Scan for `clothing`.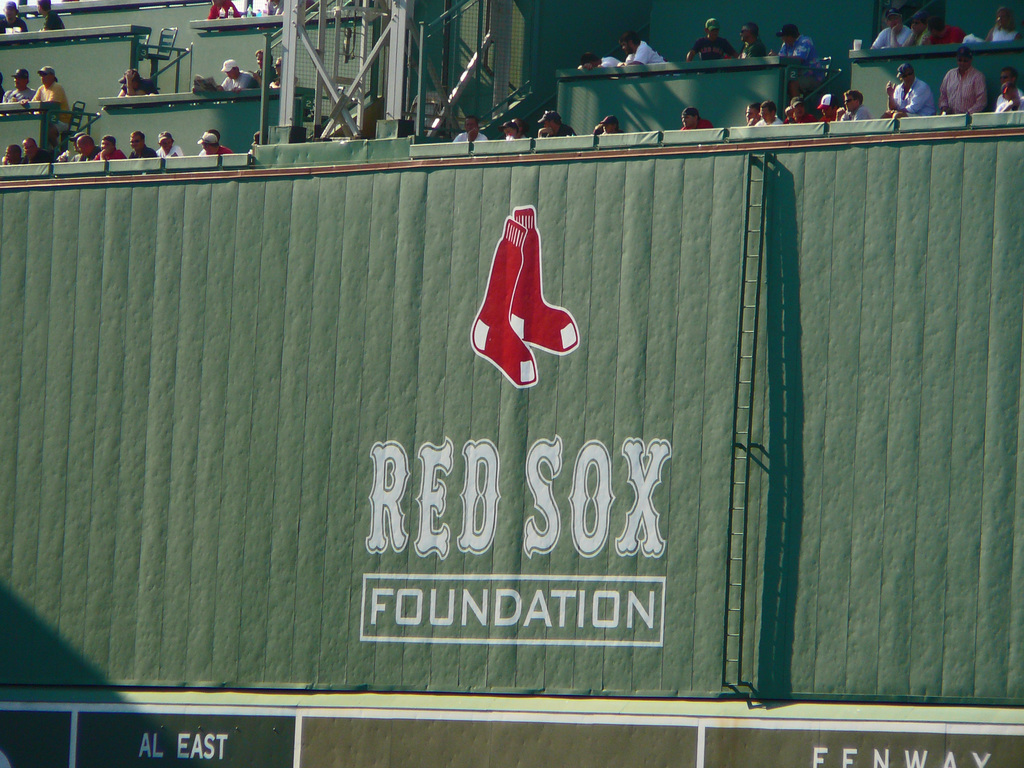
Scan result: 780,37,825,87.
